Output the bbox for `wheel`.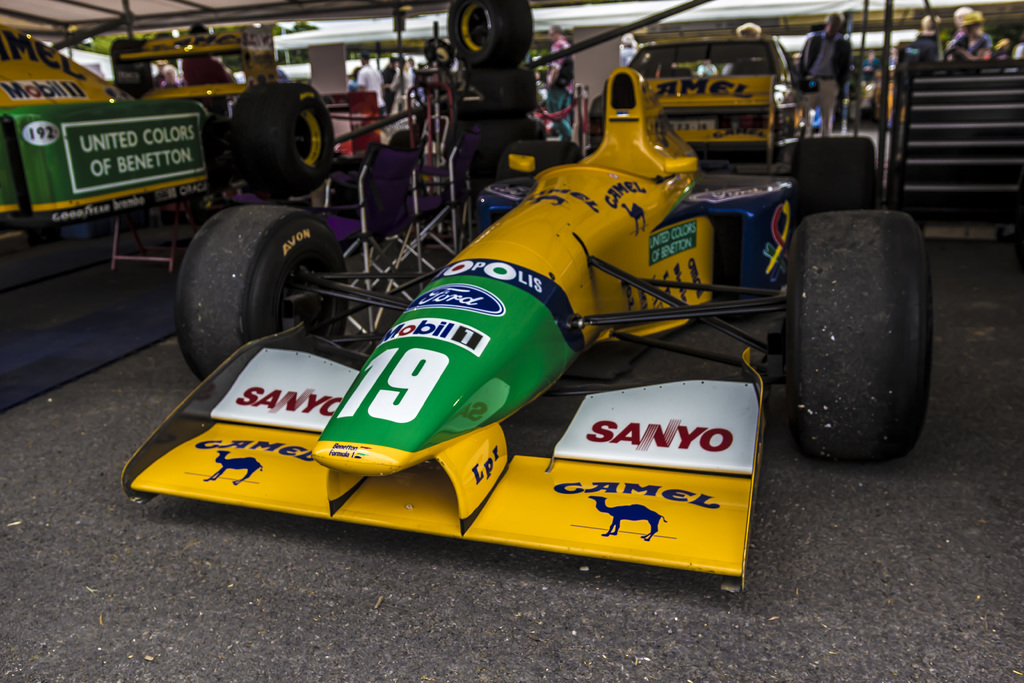
<box>177,208,351,379</box>.
